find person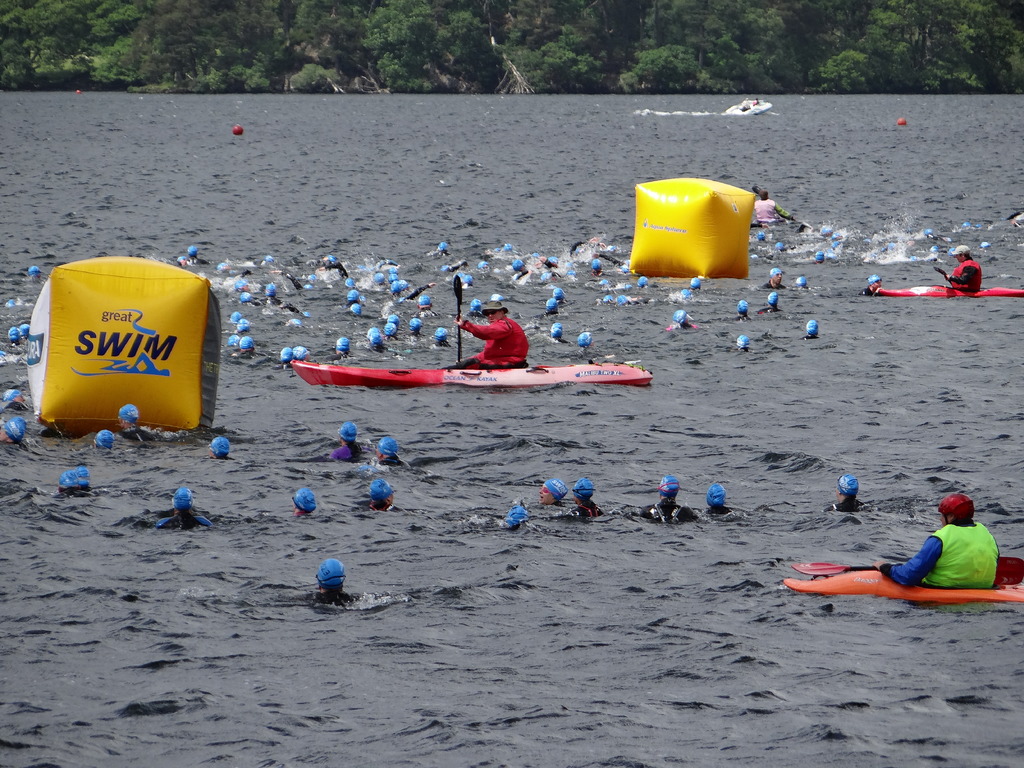
[left=174, top=257, right=185, bottom=267]
